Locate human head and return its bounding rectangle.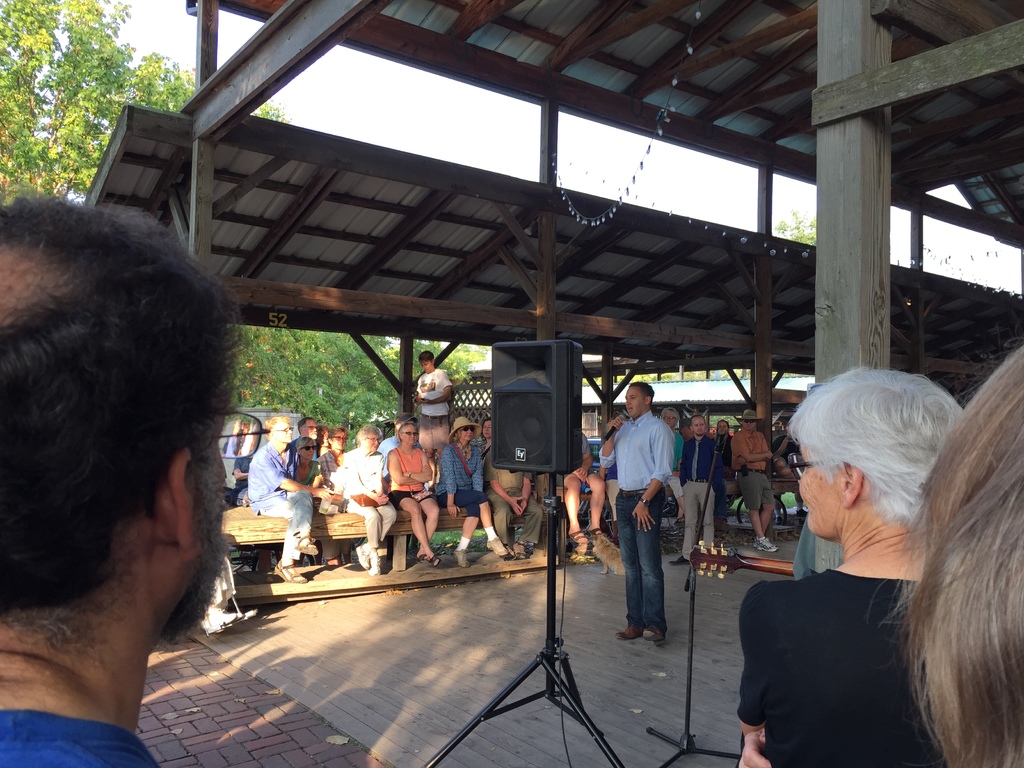
rect(740, 412, 754, 429).
